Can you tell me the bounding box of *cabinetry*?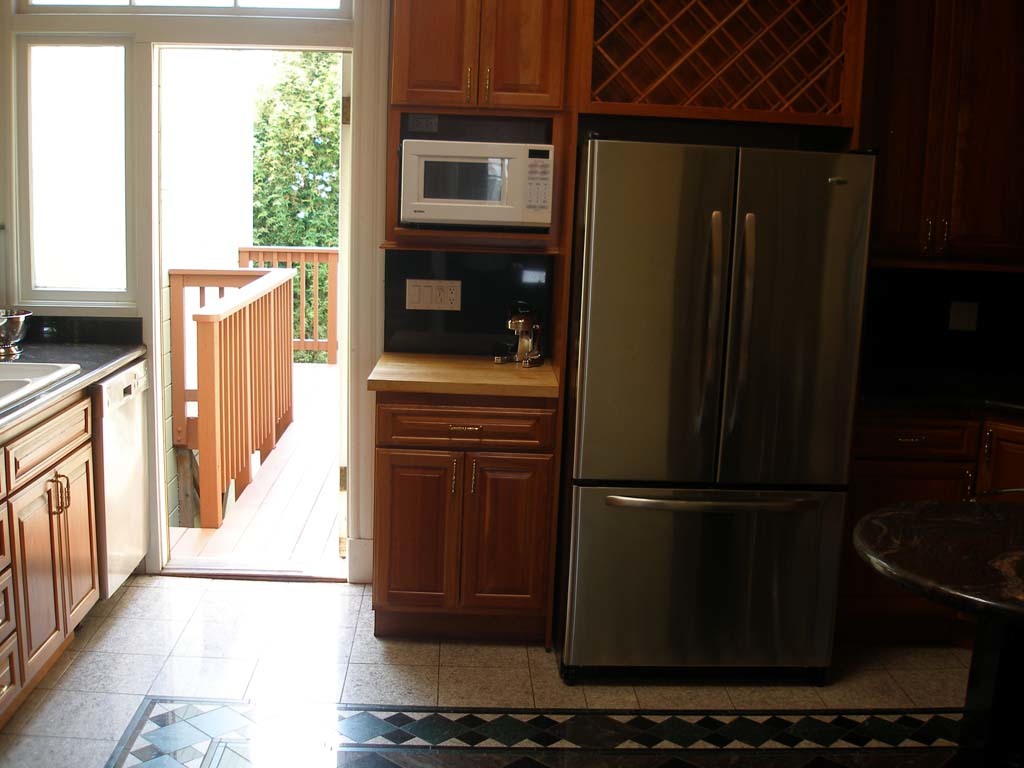
bbox=[380, 248, 558, 366].
